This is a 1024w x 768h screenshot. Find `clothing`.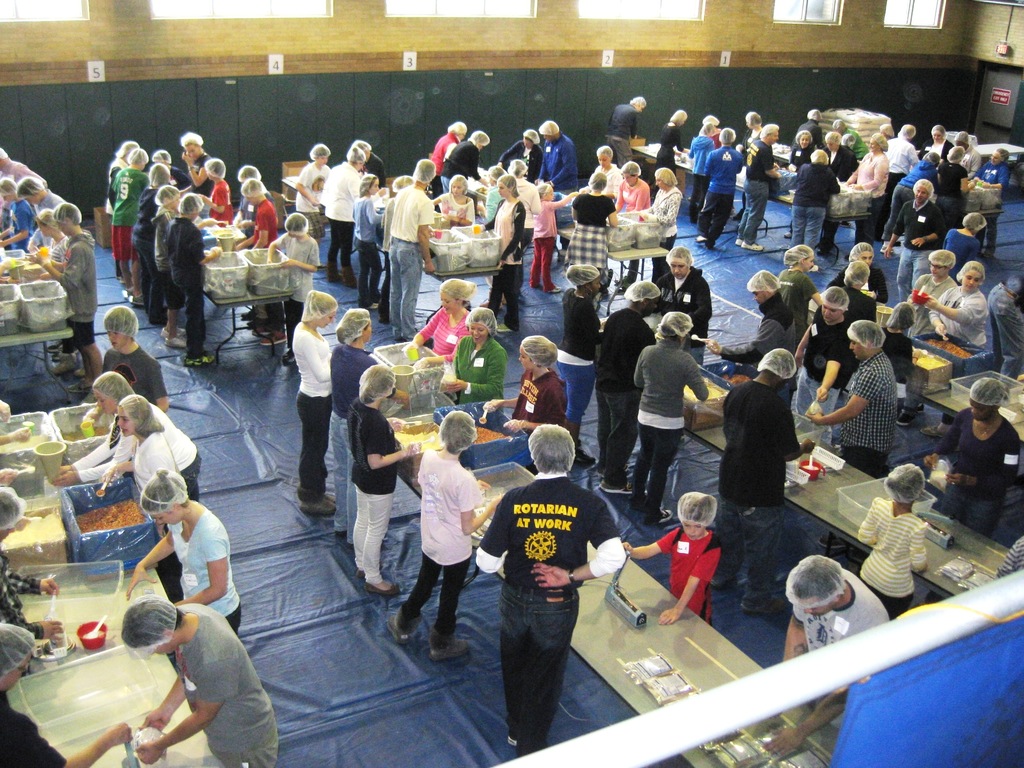
Bounding box: locate(726, 387, 804, 604).
